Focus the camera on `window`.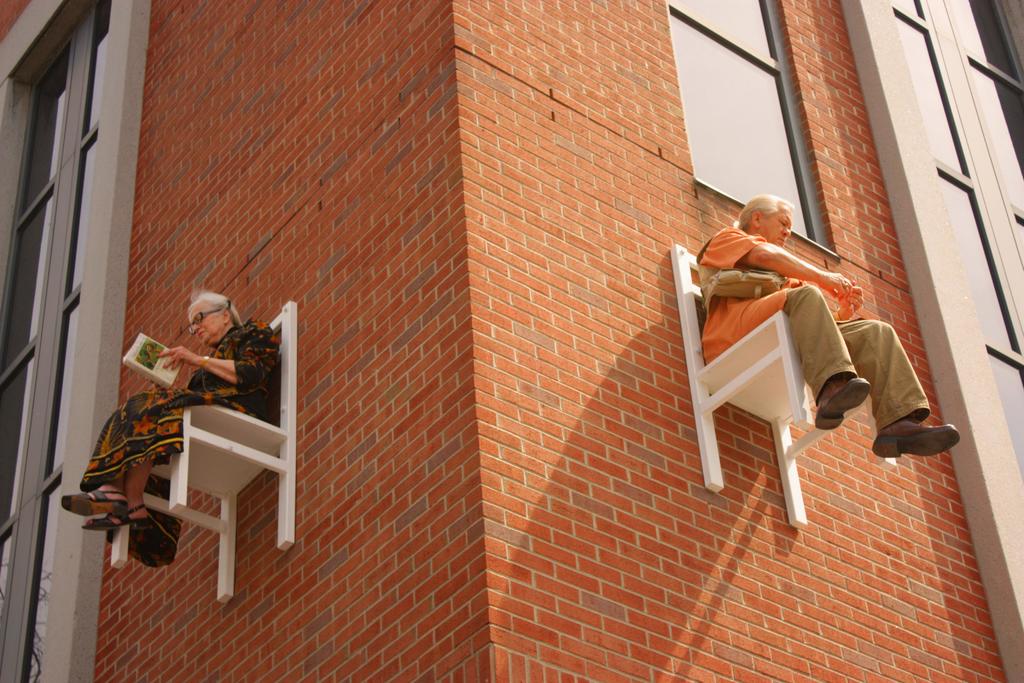
Focus region: x1=666, y1=0, x2=842, y2=262.
